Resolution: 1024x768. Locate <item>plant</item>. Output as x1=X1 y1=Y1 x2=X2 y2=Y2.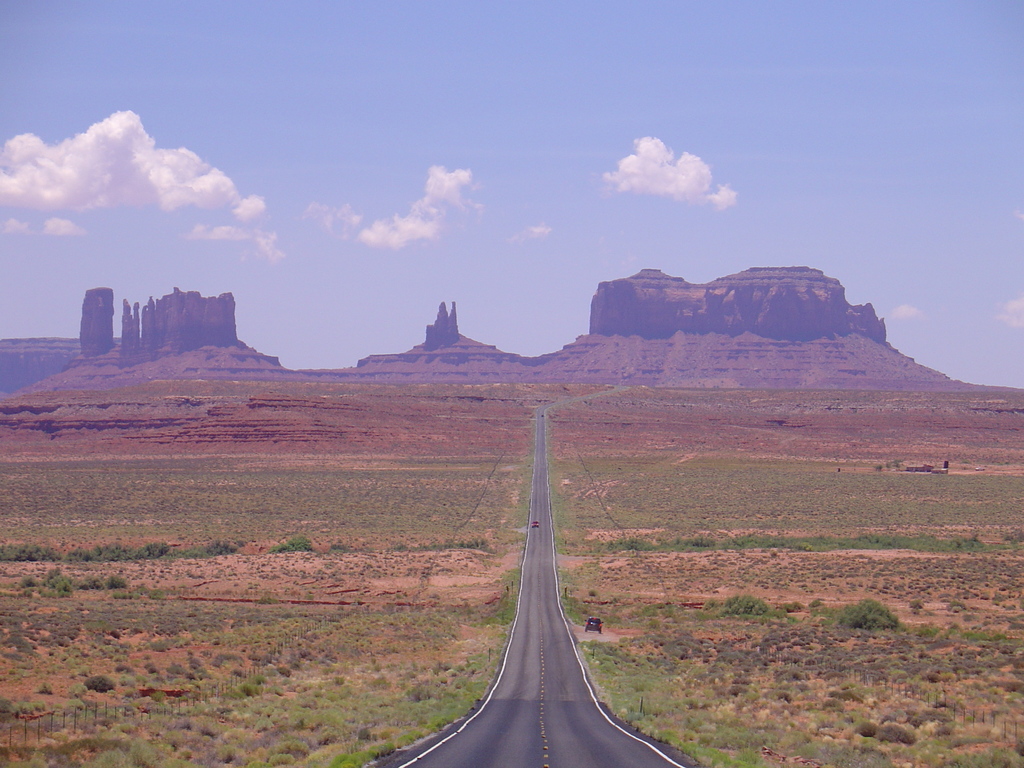
x1=285 y1=532 x2=314 y2=552.
